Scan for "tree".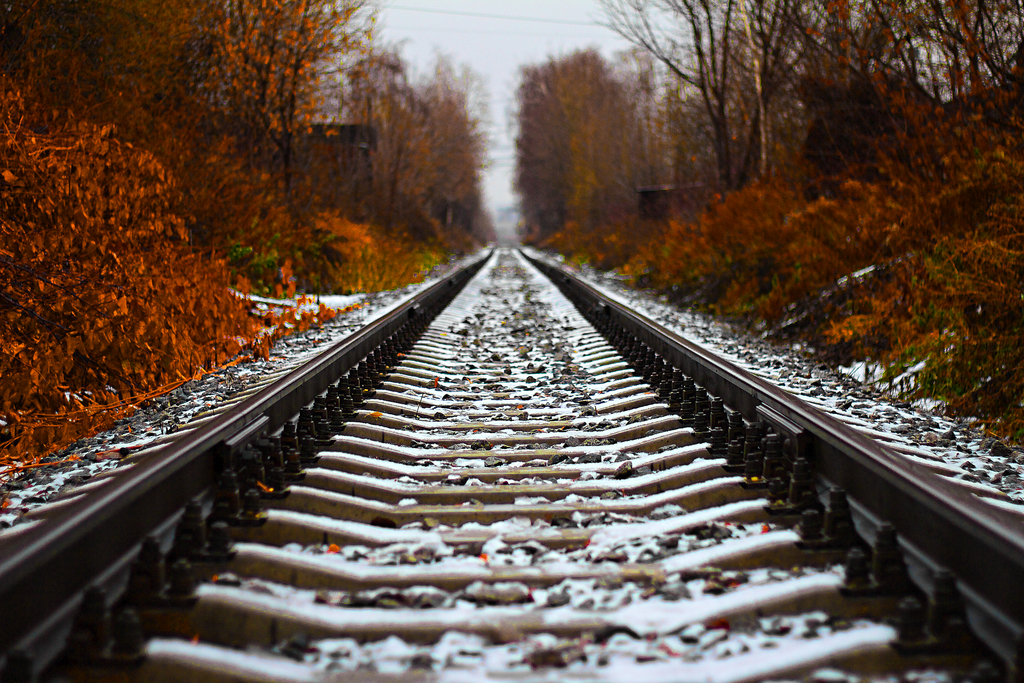
Scan result: box(576, 0, 1023, 199).
